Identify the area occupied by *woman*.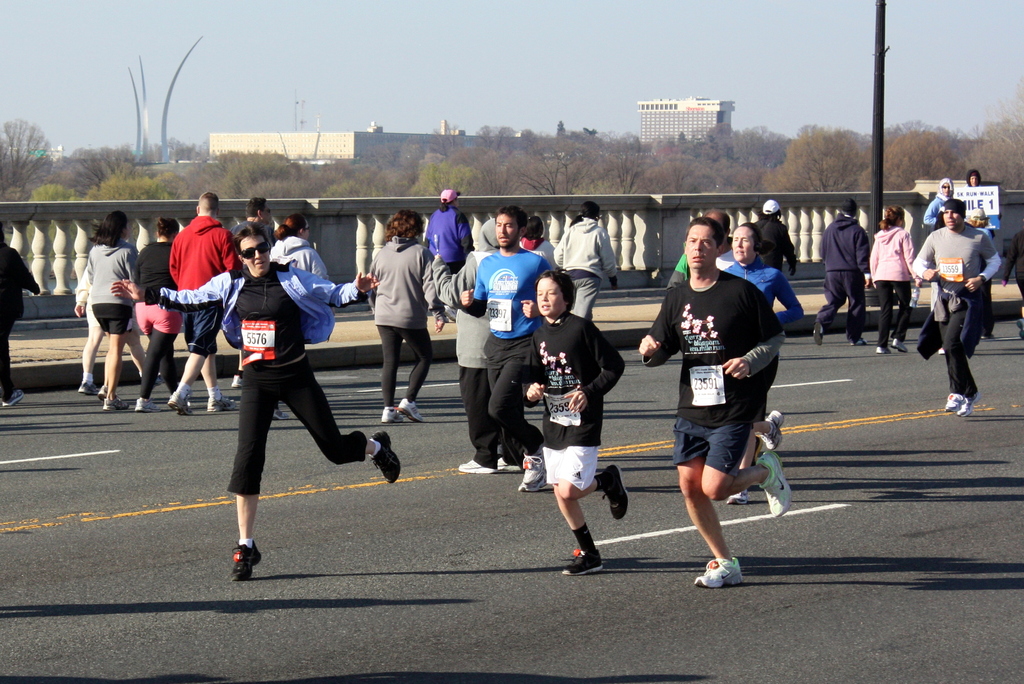
Area: {"left": 719, "top": 218, "right": 806, "bottom": 506}.
